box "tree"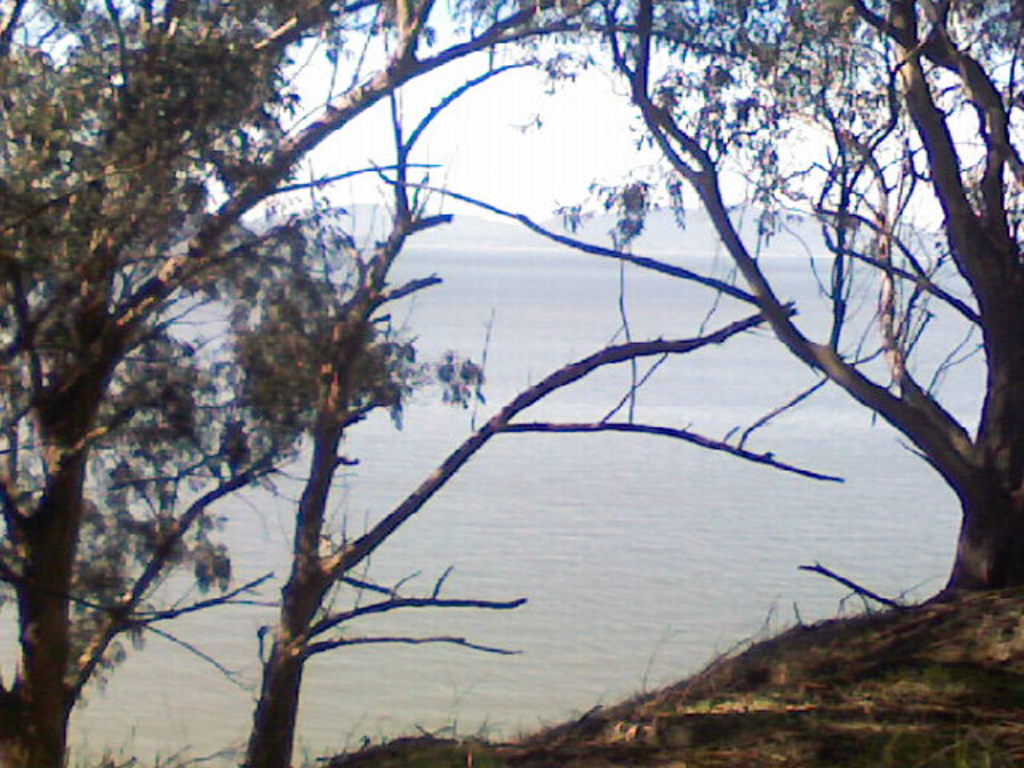
<region>0, 0, 757, 766</region>
